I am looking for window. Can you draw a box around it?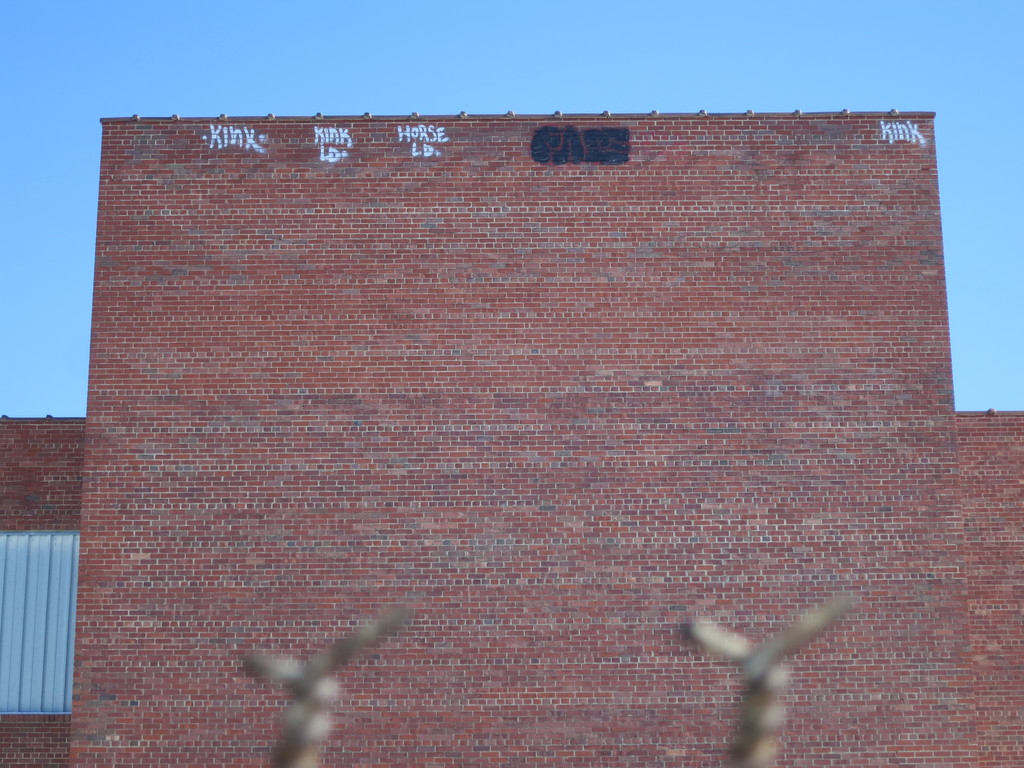
Sure, the bounding box is region(0, 532, 78, 715).
